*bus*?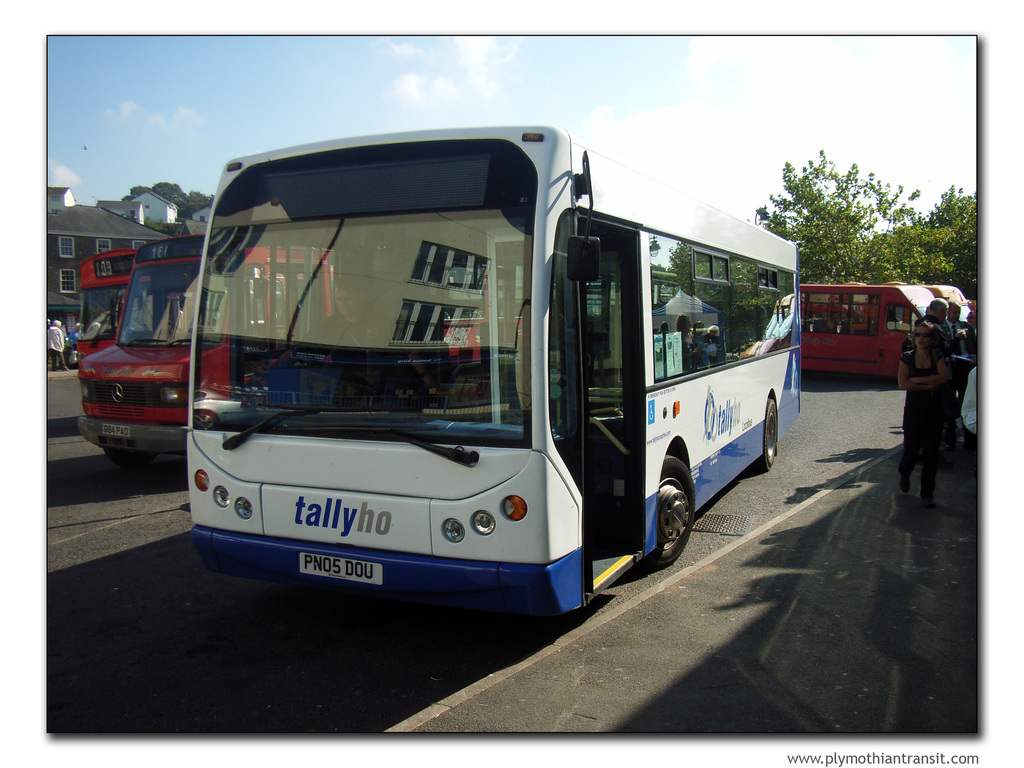
<region>921, 281, 972, 323</region>
